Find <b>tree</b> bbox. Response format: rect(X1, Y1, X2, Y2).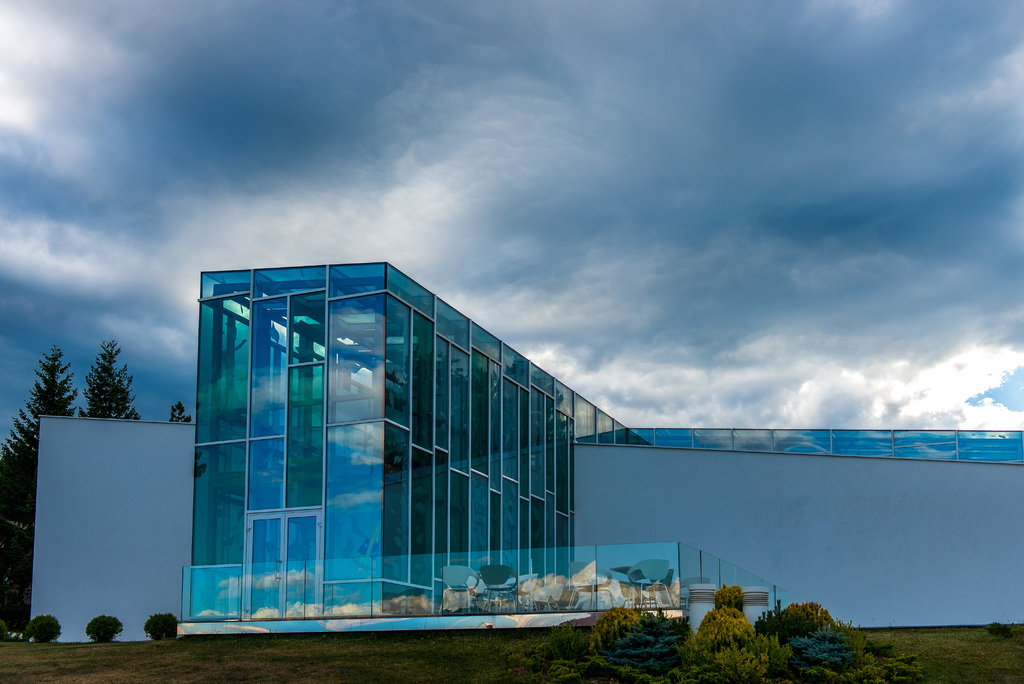
rect(0, 338, 79, 464).
